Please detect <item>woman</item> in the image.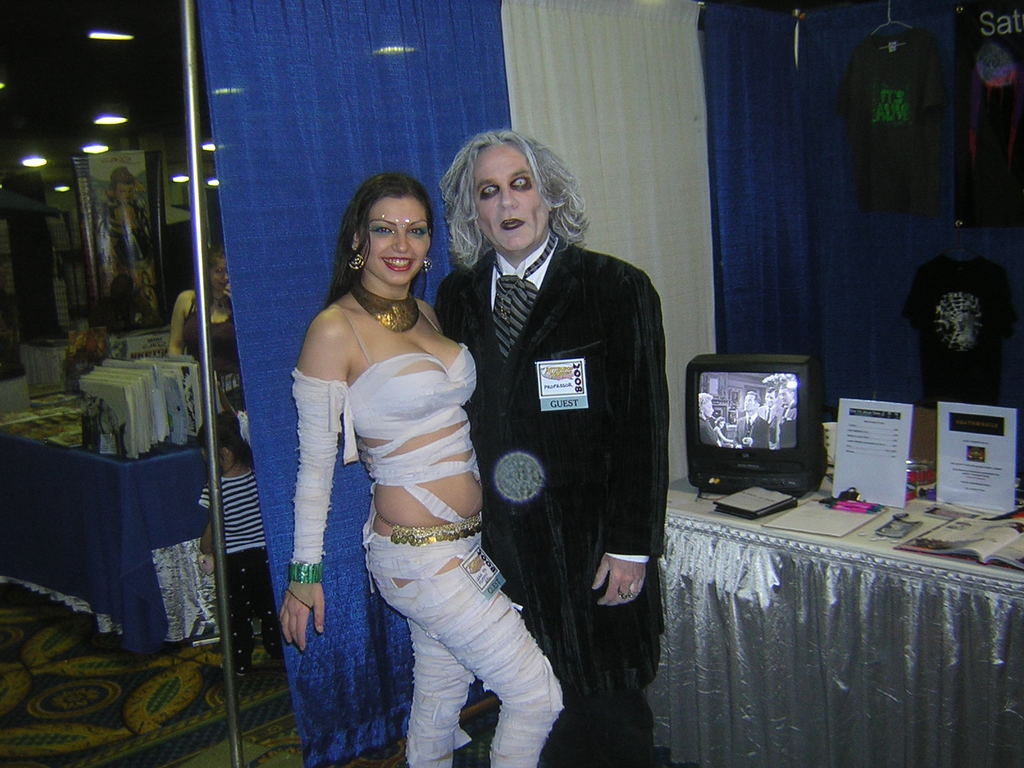
<box>102,164,159,314</box>.
